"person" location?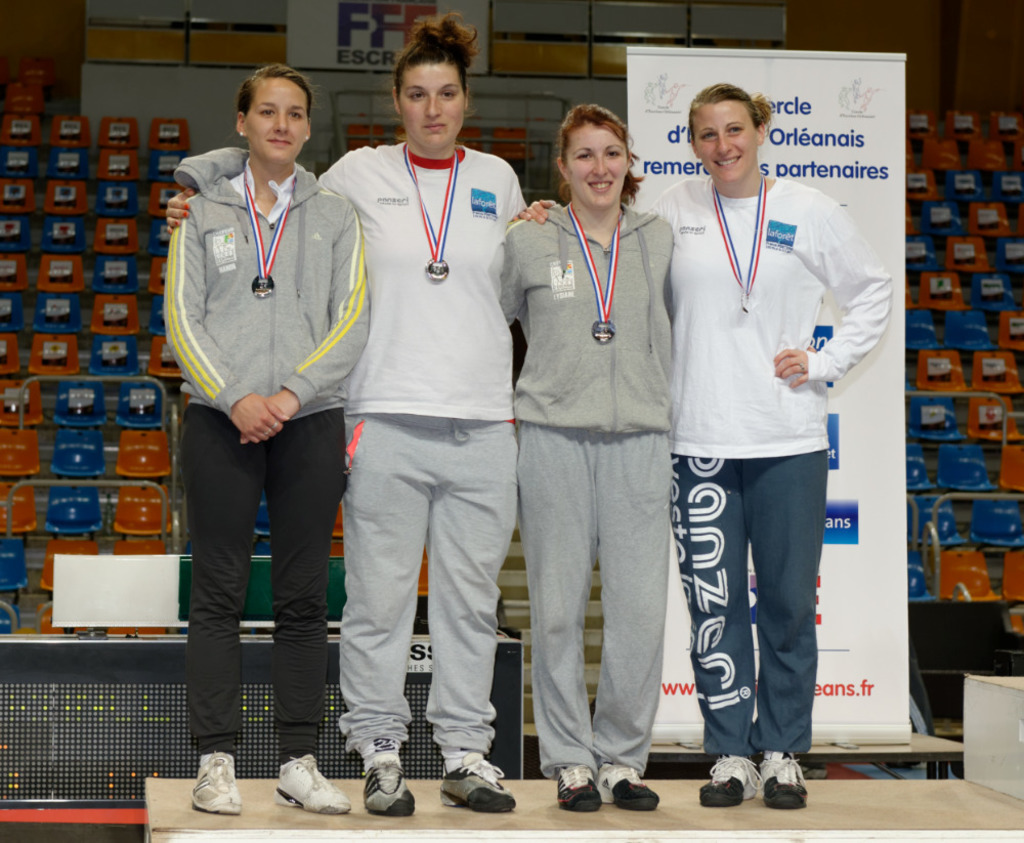
bbox=[147, 60, 386, 803]
